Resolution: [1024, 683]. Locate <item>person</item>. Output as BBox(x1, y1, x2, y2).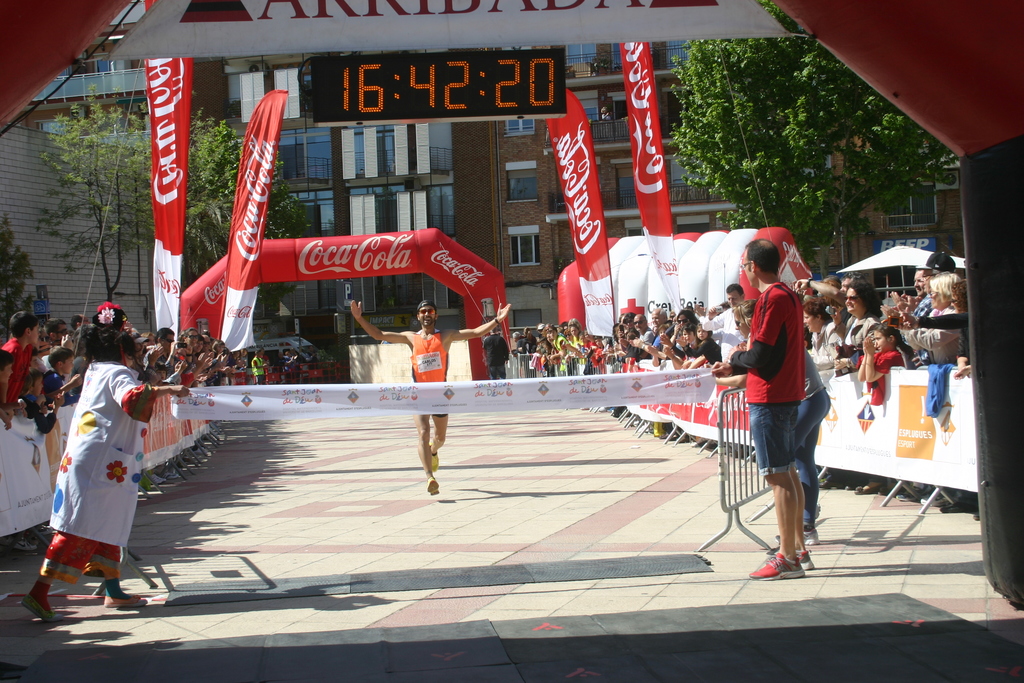
BBox(20, 304, 194, 625).
